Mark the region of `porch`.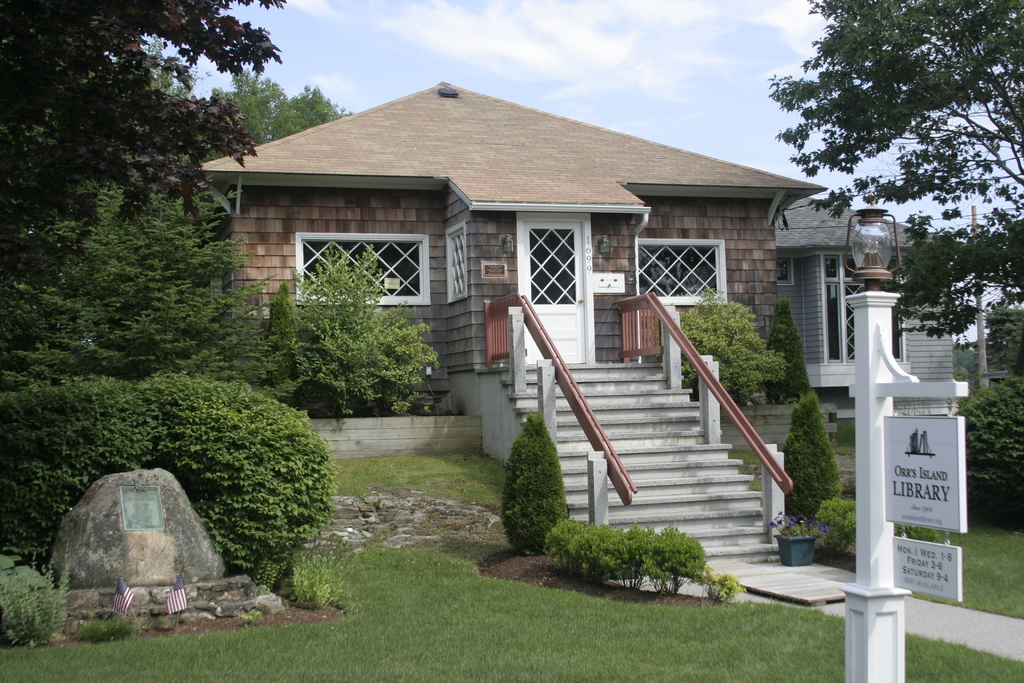
Region: {"left": 445, "top": 283, "right": 799, "bottom": 638}.
